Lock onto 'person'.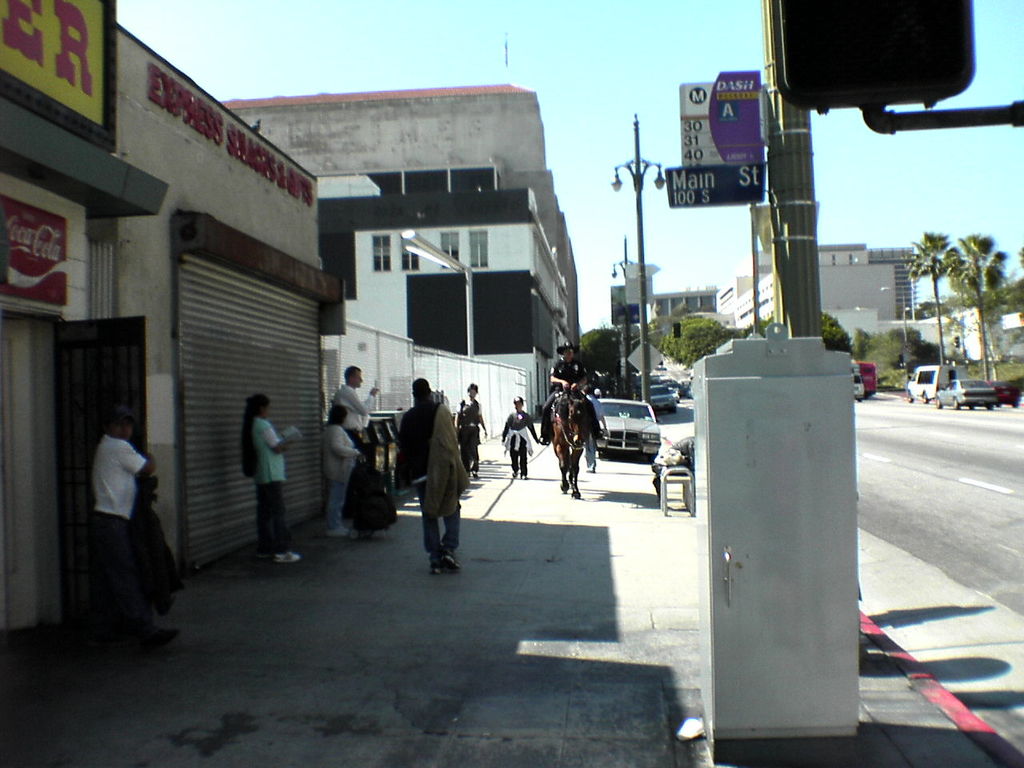
Locked: 238,390,306,565.
